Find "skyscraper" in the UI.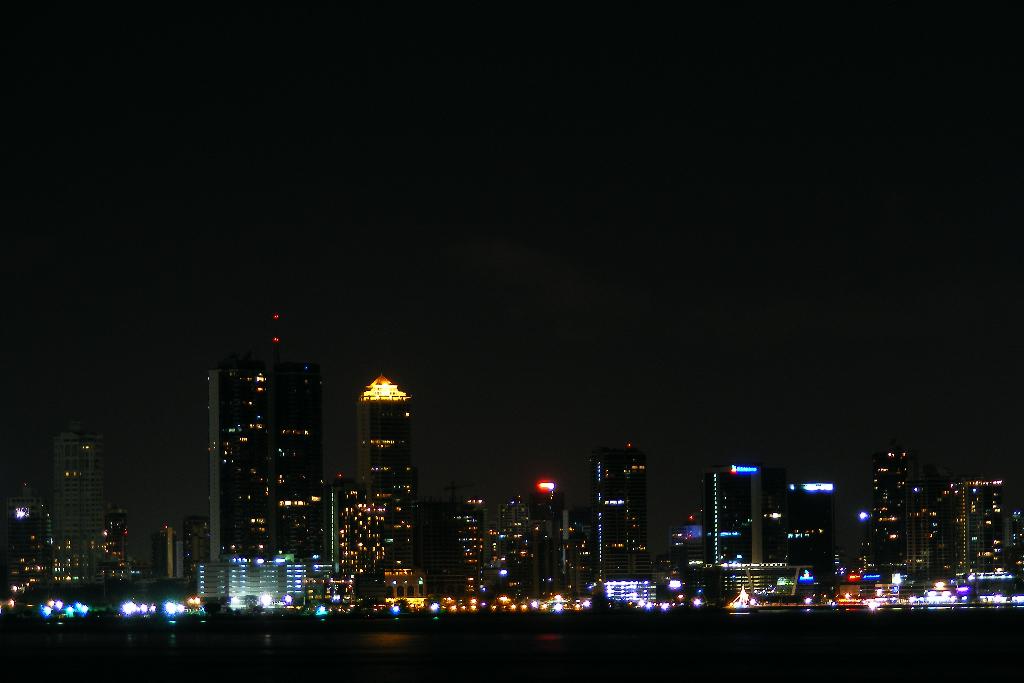
UI element at <region>271, 315, 328, 565</region>.
